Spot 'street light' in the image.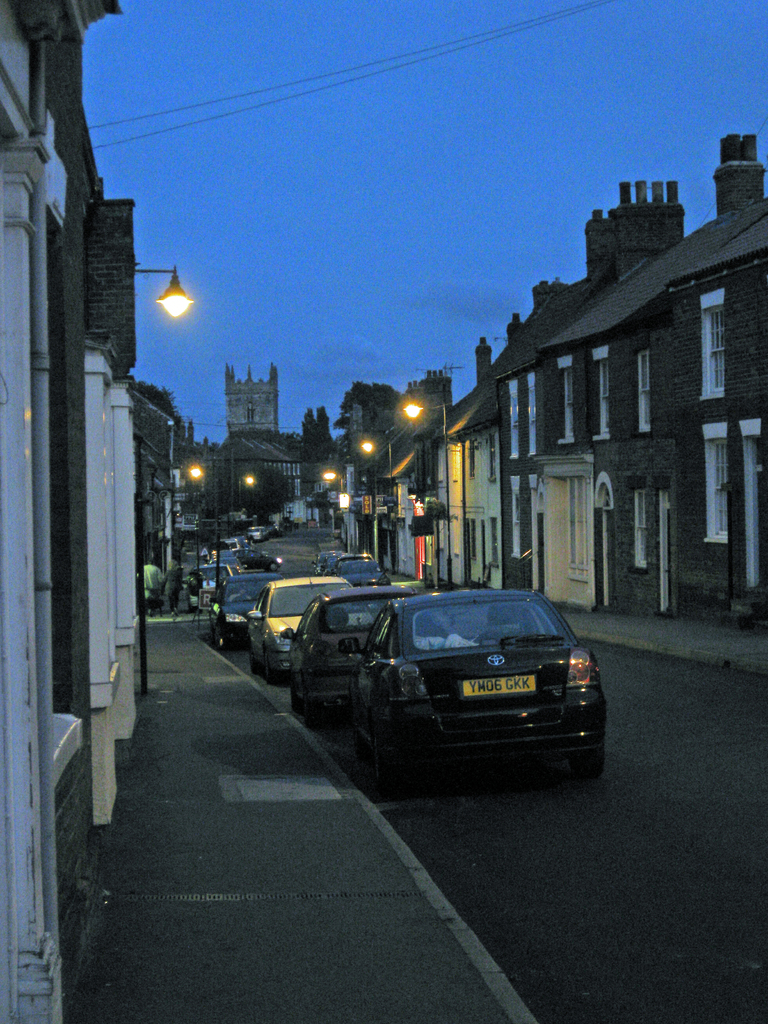
'street light' found at detection(404, 399, 451, 589).
